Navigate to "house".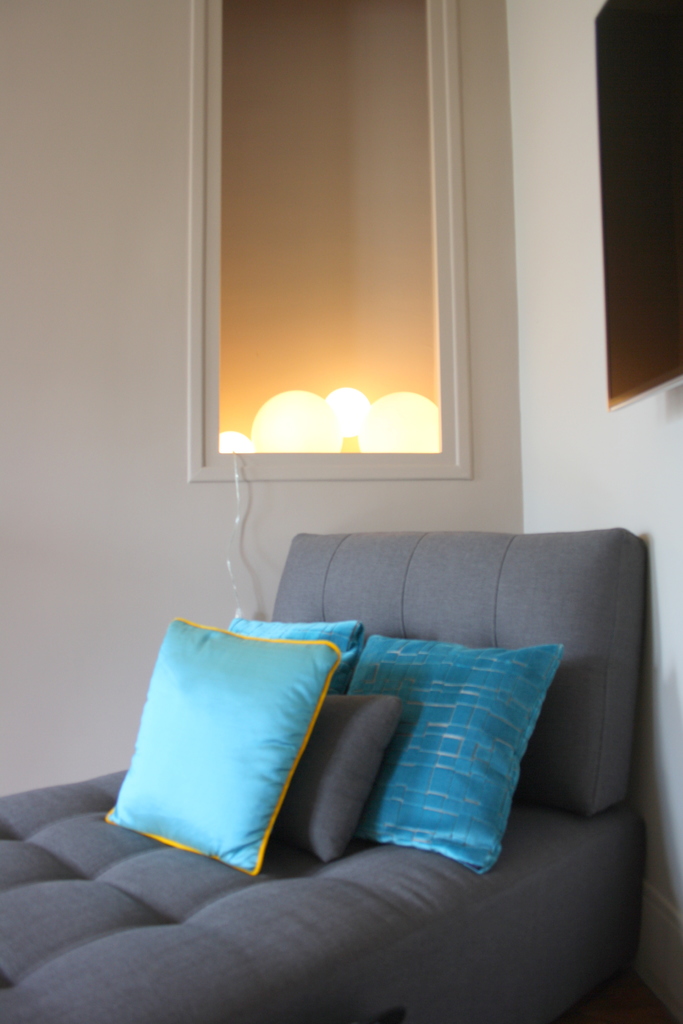
Navigation target: l=0, t=0, r=682, b=1023.
